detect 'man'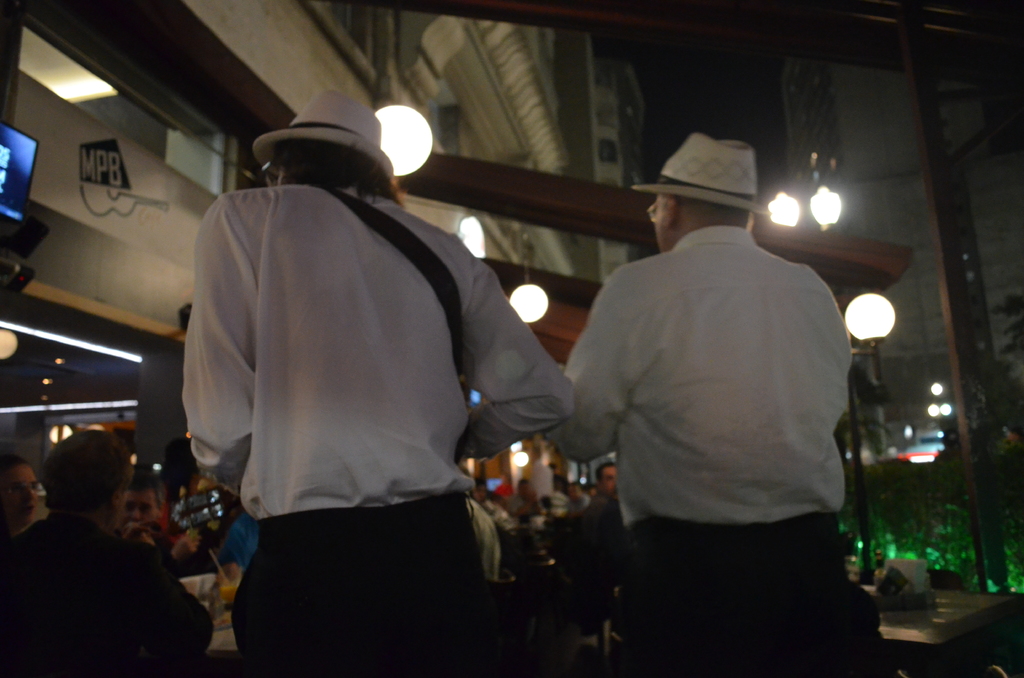
506:478:541:520
